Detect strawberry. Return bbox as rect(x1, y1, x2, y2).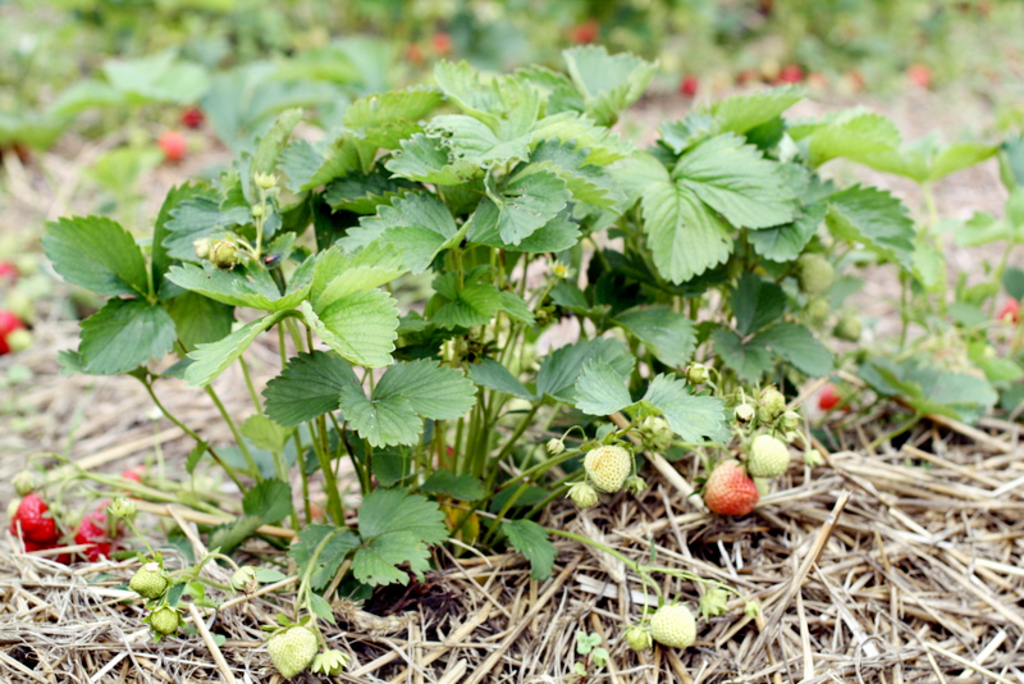
rect(643, 599, 698, 652).
